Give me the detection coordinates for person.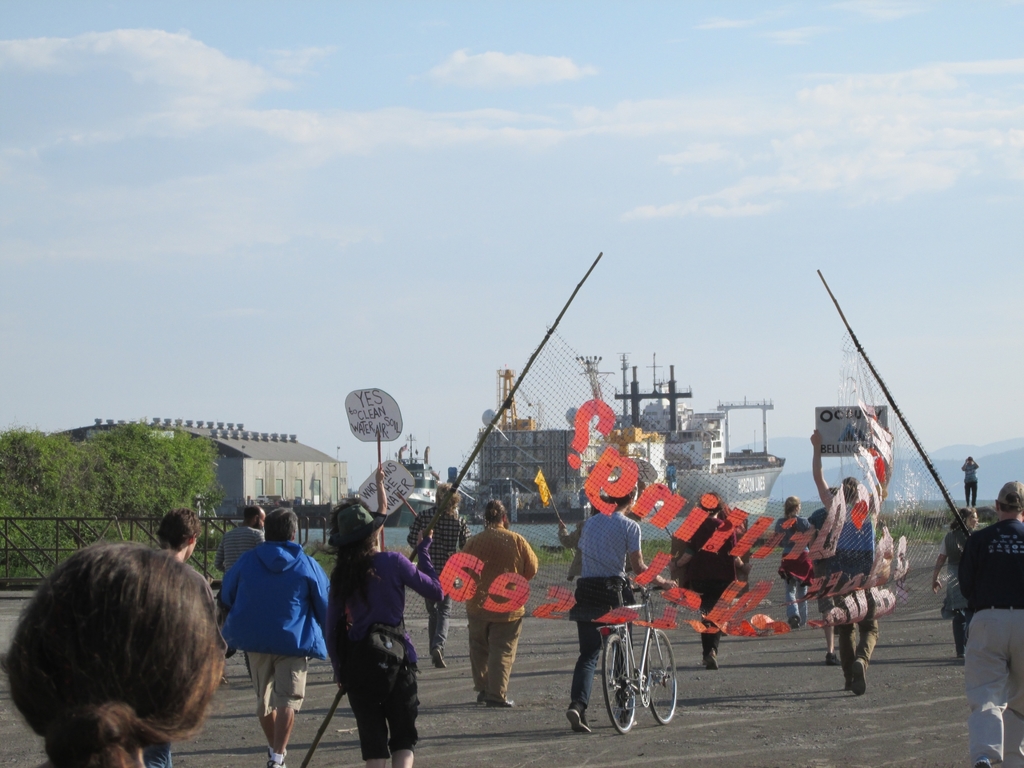
BBox(453, 488, 530, 713).
